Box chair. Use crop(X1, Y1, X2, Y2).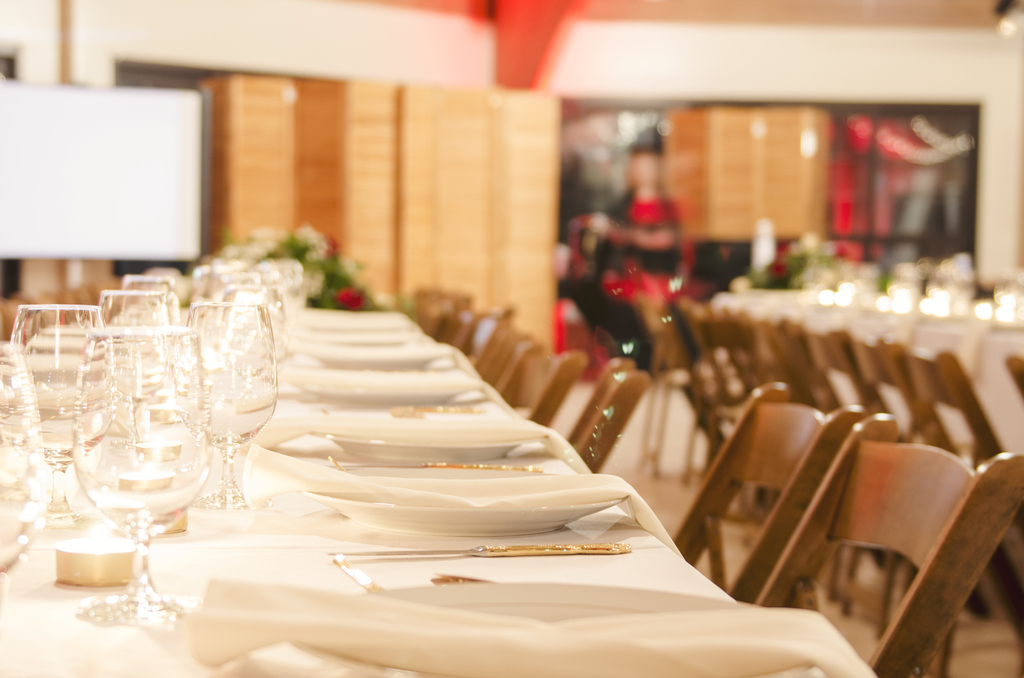
crop(675, 383, 868, 592).
